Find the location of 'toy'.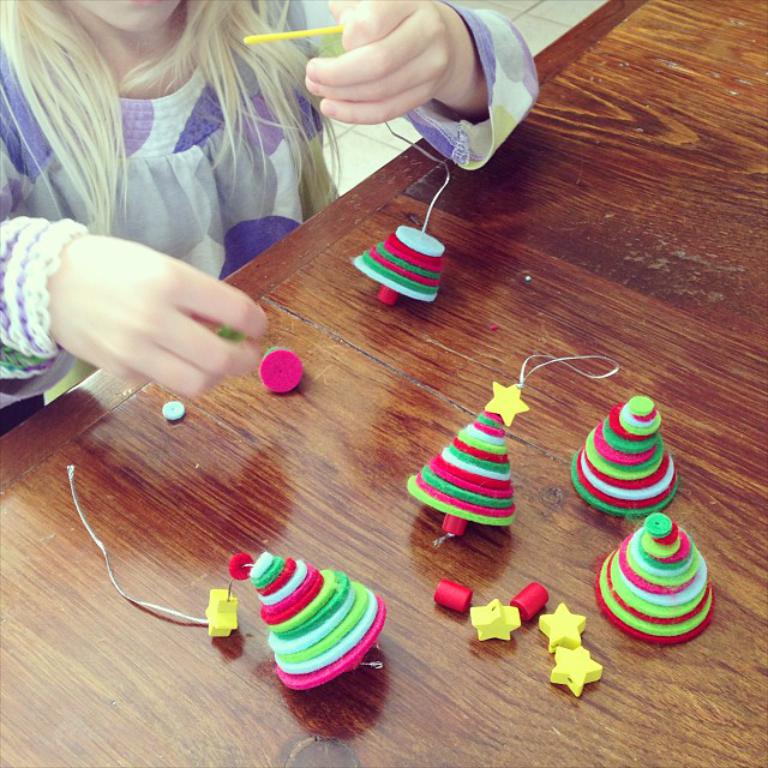
Location: [x1=204, y1=588, x2=235, y2=636].
